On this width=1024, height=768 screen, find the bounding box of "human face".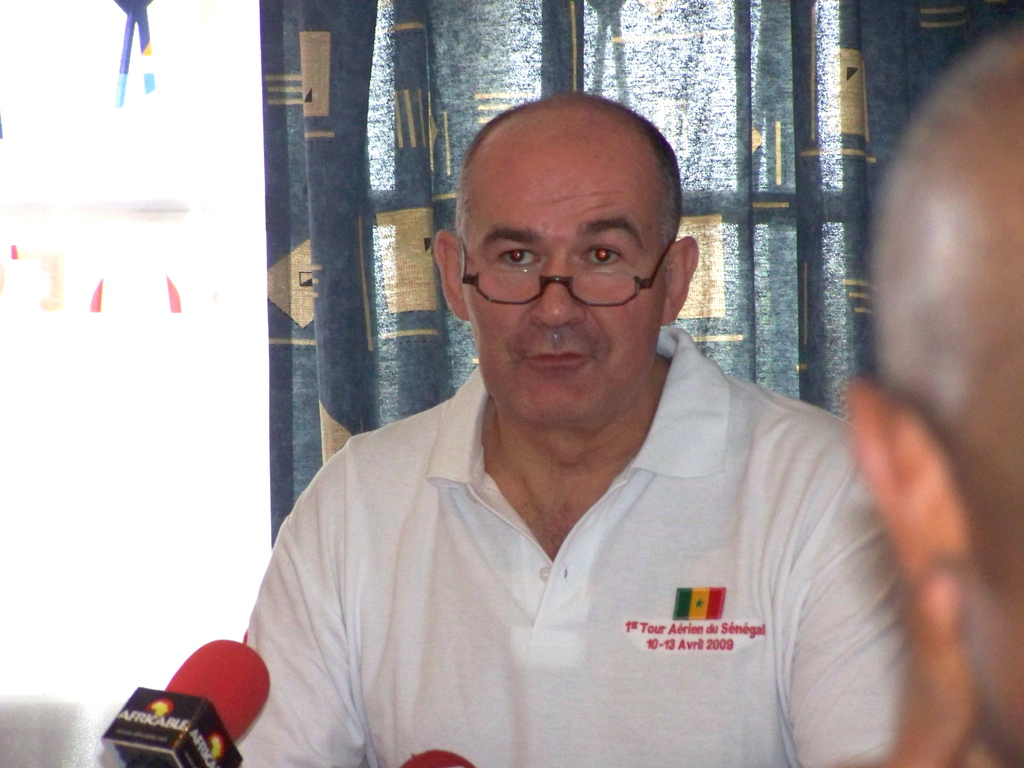
Bounding box: bbox(464, 159, 668, 426).
